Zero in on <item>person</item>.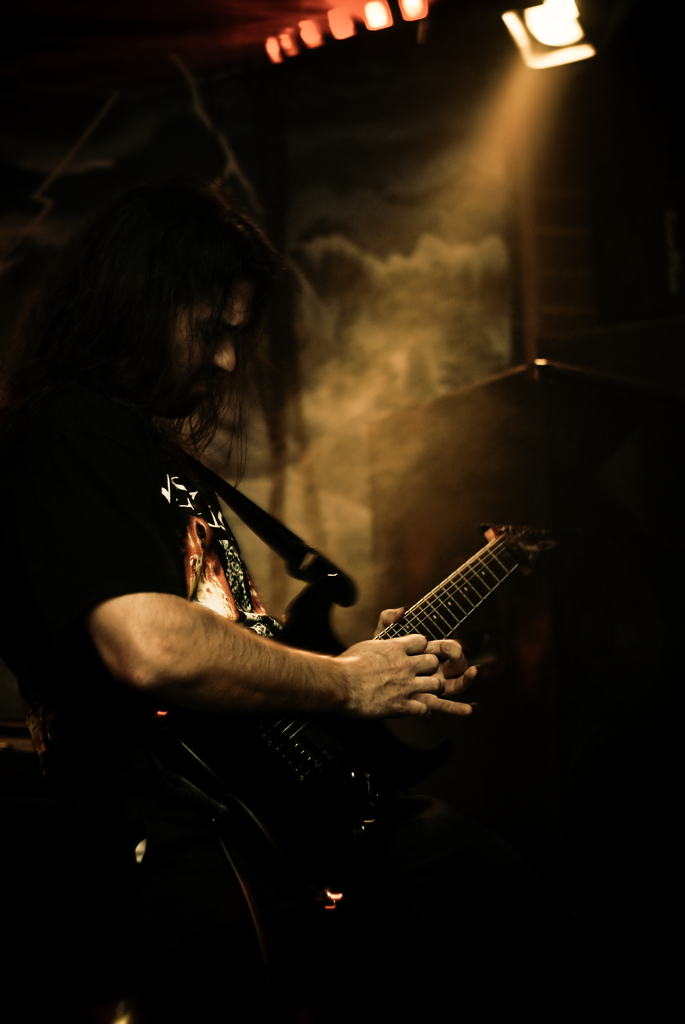
Zeroed in: (1,171,473,1023).
